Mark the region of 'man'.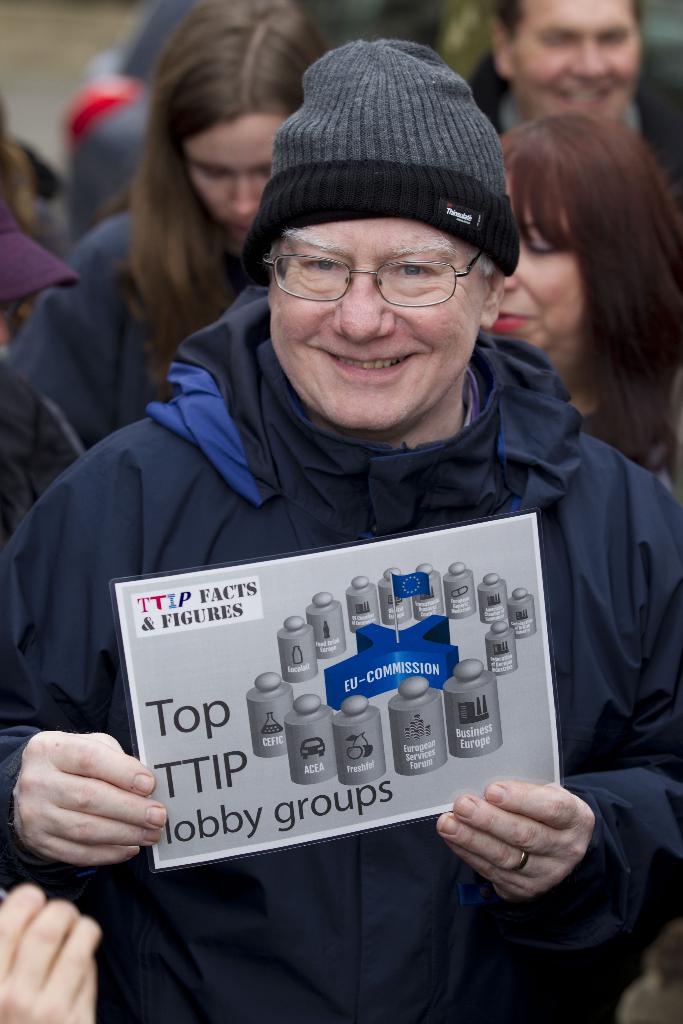
Region: [26,51,668,940].
